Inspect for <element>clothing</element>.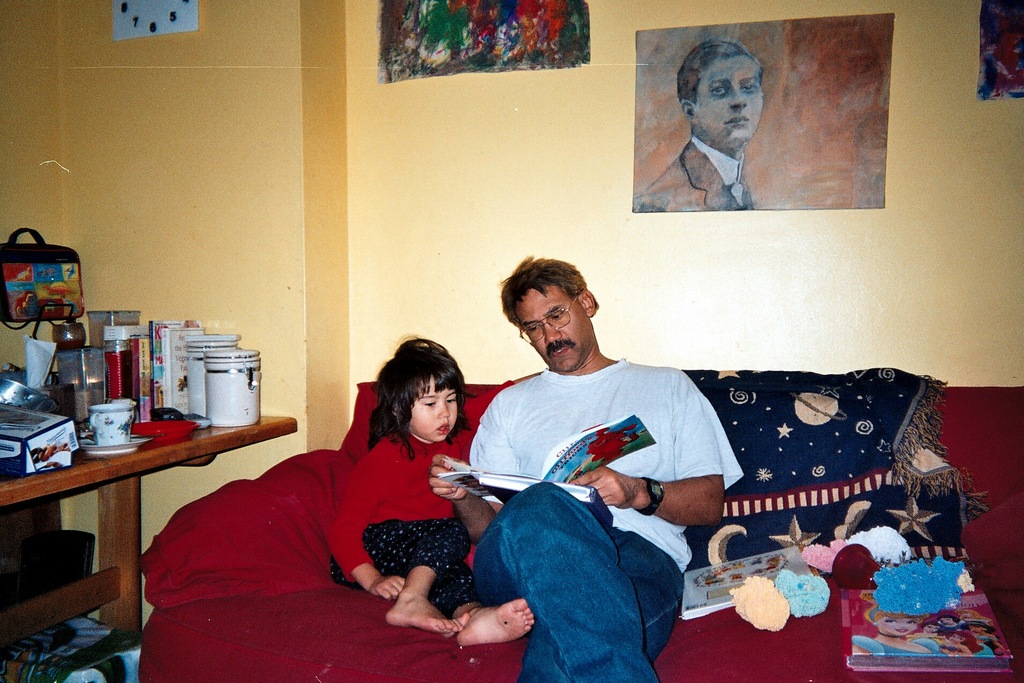
Inspection: BBox(470, 359, 744, 682).
